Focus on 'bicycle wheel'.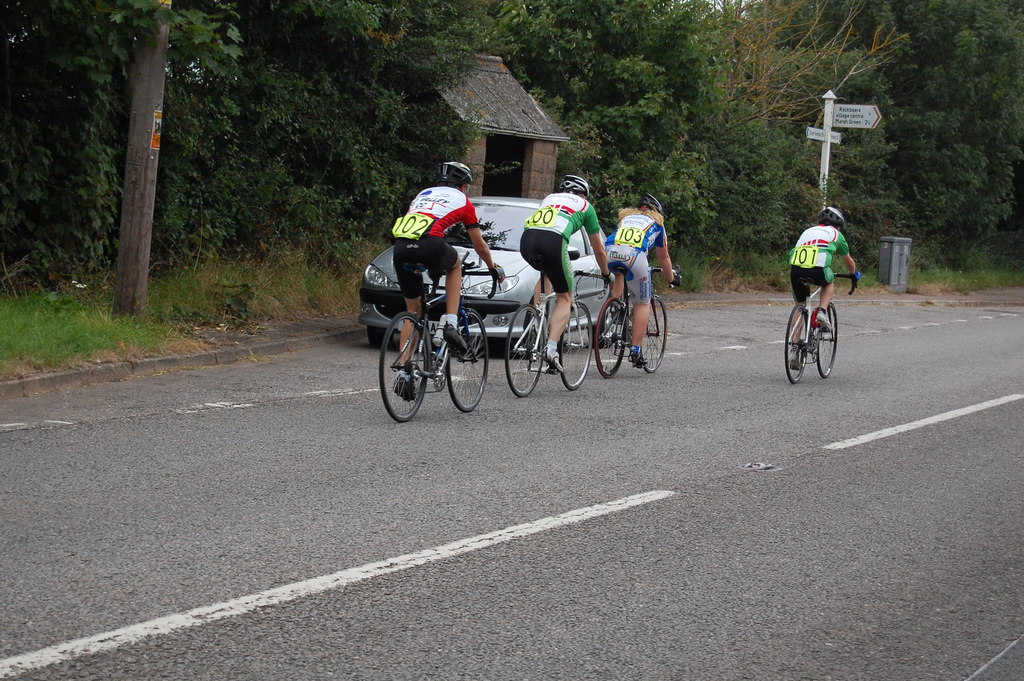
Focused at 549/300/596/389.
